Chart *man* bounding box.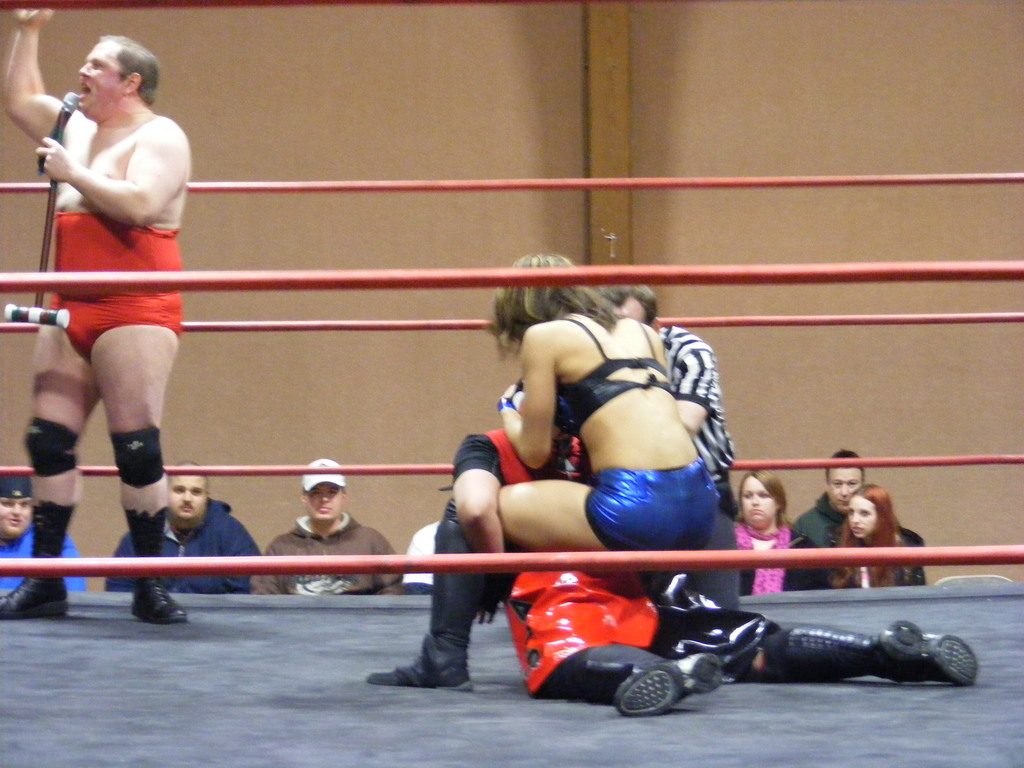
Charted: l=97, t=460, r=262, b=594.
